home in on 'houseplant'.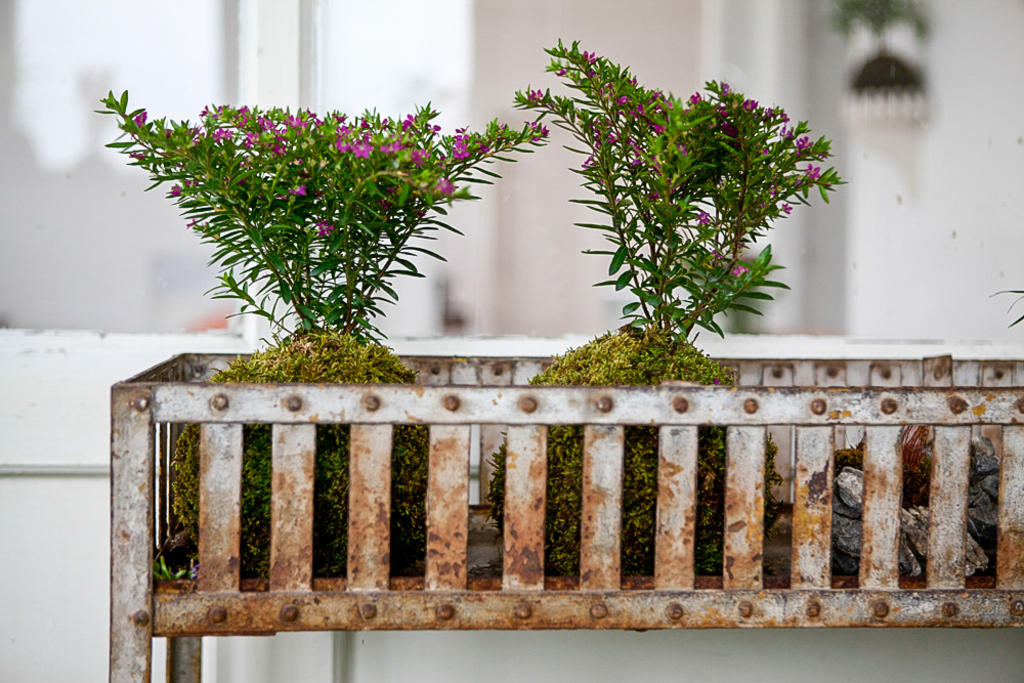
Homed in at bbox=[90, 87, 553, 578].
